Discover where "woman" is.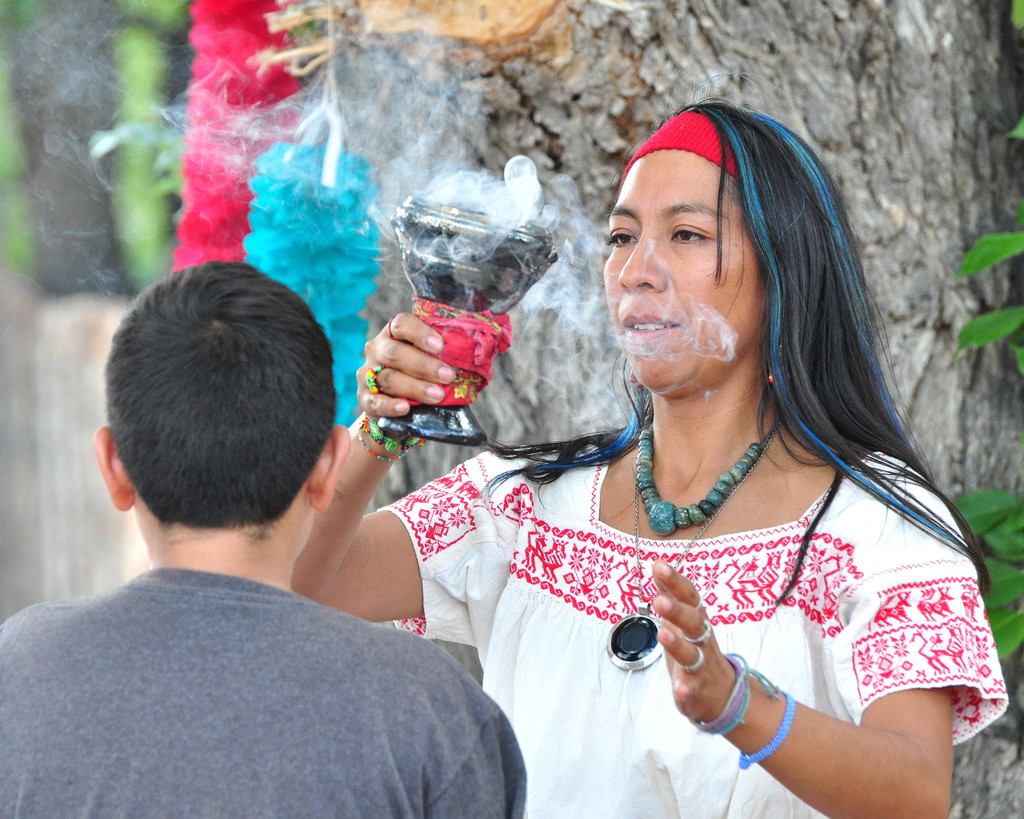
Discovered at (left=367, top=88, right=973, bottom=813).
